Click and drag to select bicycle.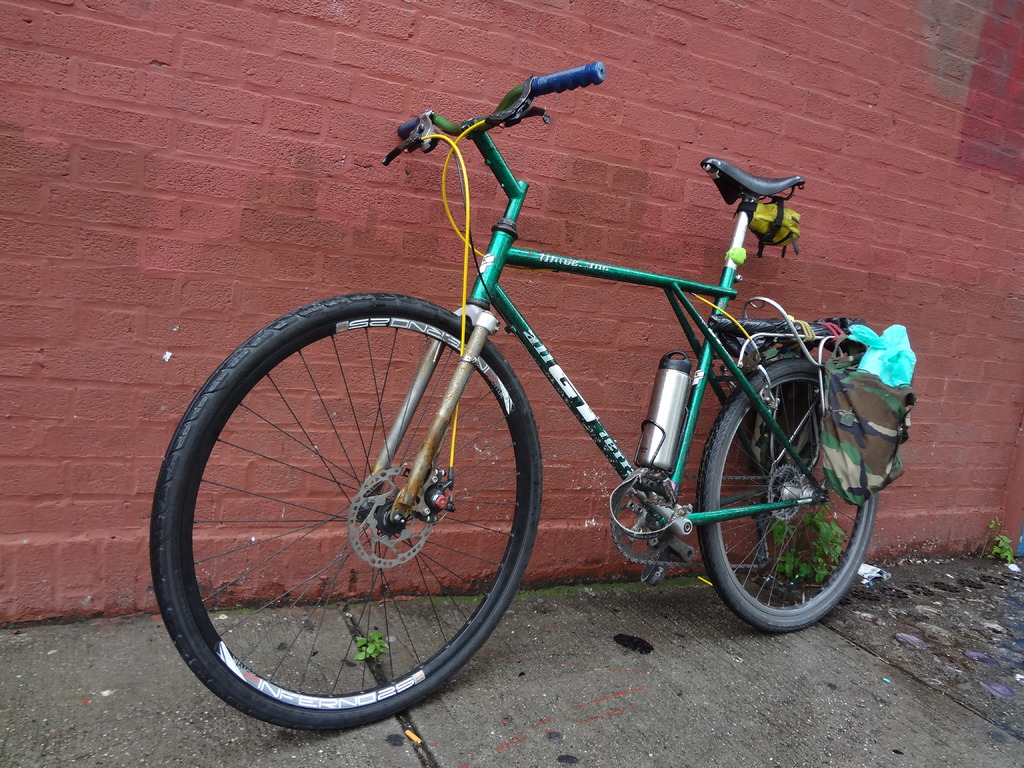
Selection: <bbox>180, 46, 897, 735</bbox>.
